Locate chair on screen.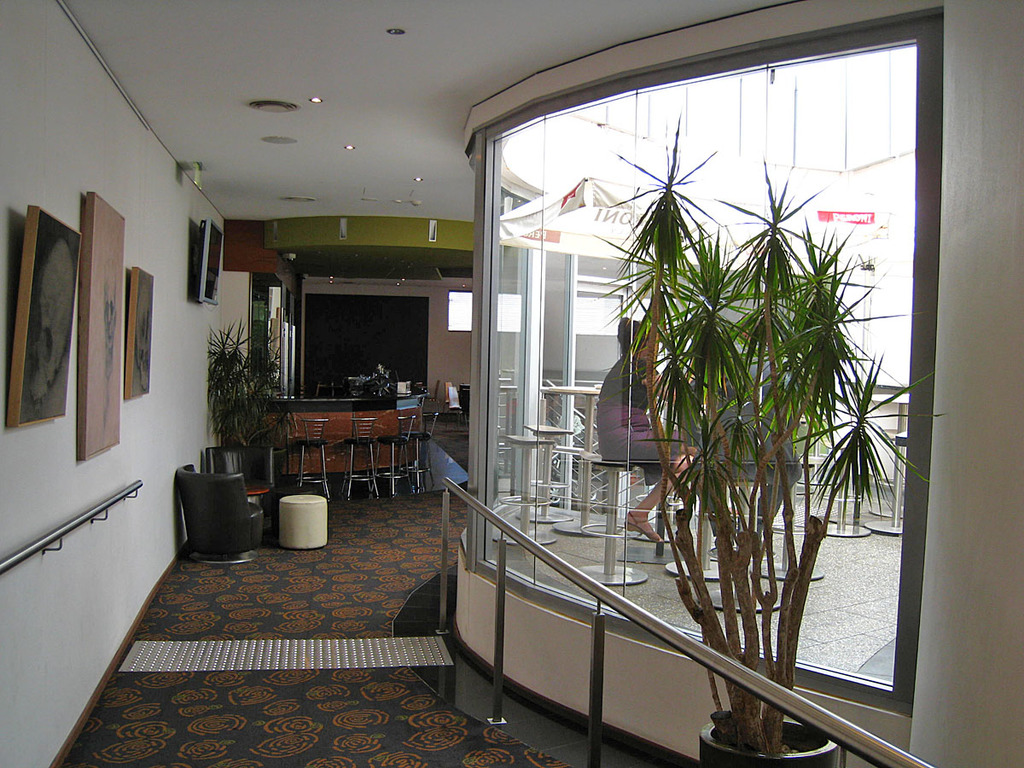
On screen at 167/463/265/567.
